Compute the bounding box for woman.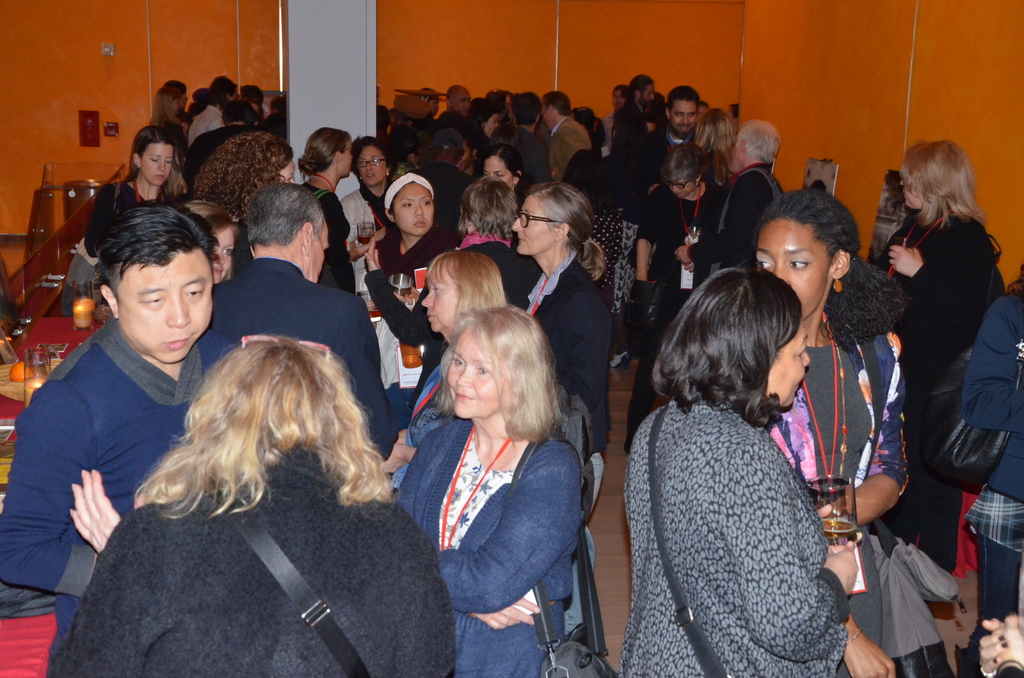
488 89 515 123.
